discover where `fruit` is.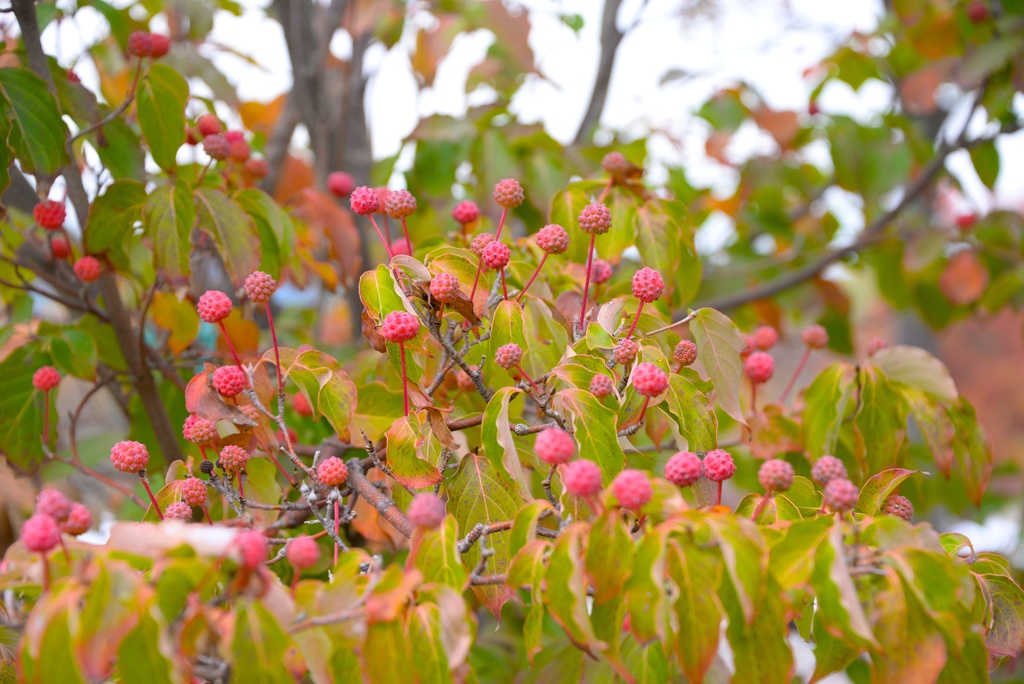
Discovered at rect(378, 309, 420, 341).
